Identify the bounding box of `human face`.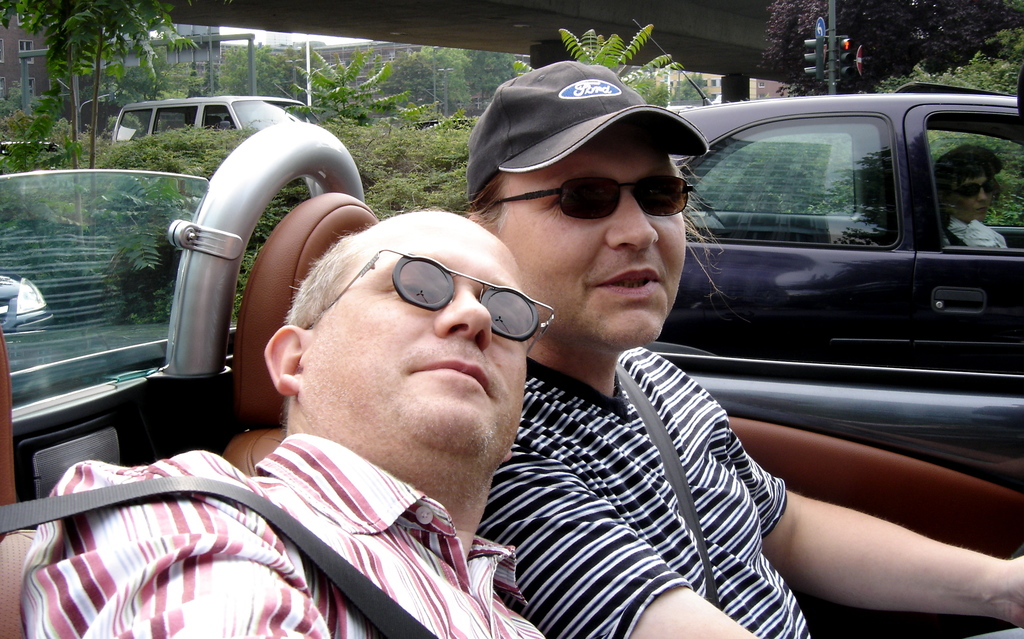
[left=504, top=135, right=682, bottom=349].
